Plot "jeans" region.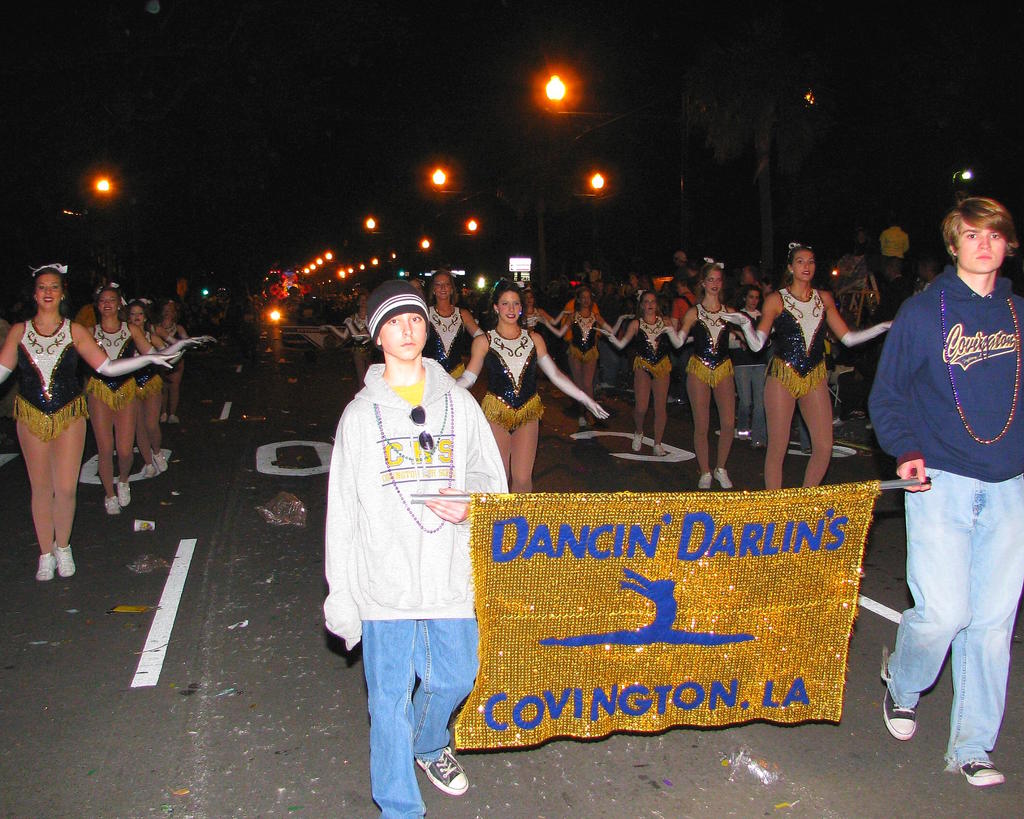
Plotted at [x1=797, y1=415, x2=813, y2=453].
